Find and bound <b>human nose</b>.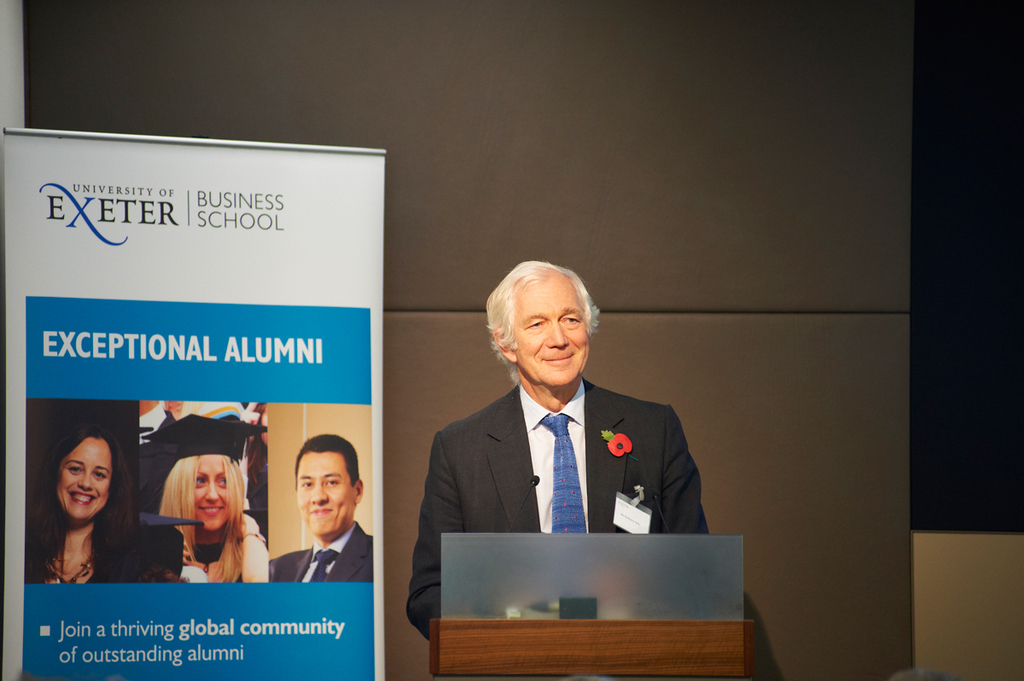
Bound: rect(548, 322, 569, 349).
